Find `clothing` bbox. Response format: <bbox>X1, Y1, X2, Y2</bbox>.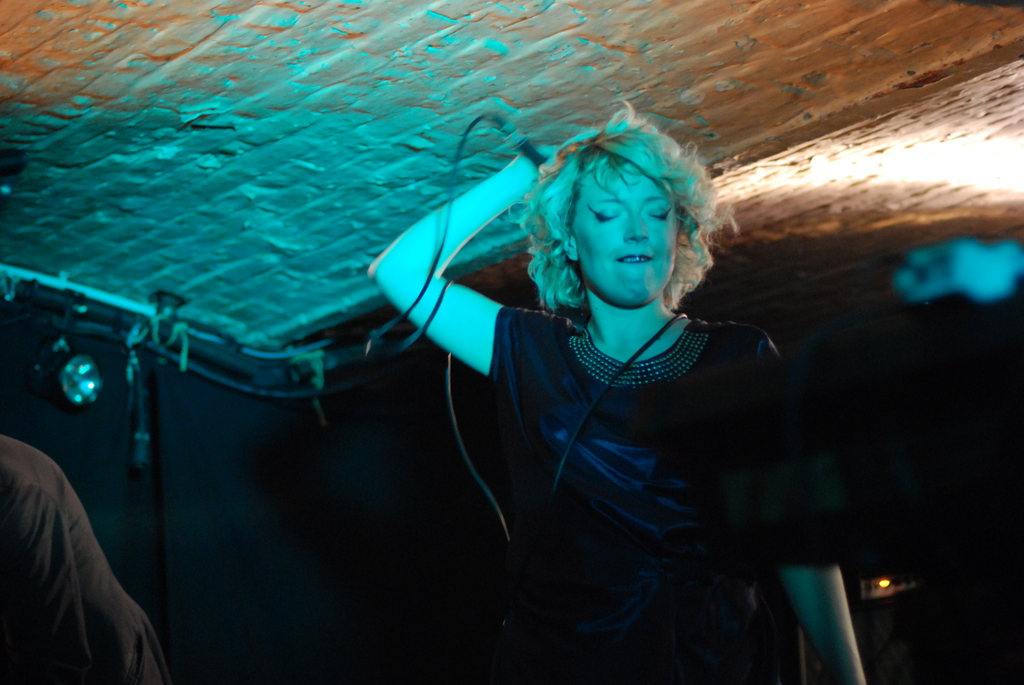
<bbox>478, 307, 845, 684</bbox>.
